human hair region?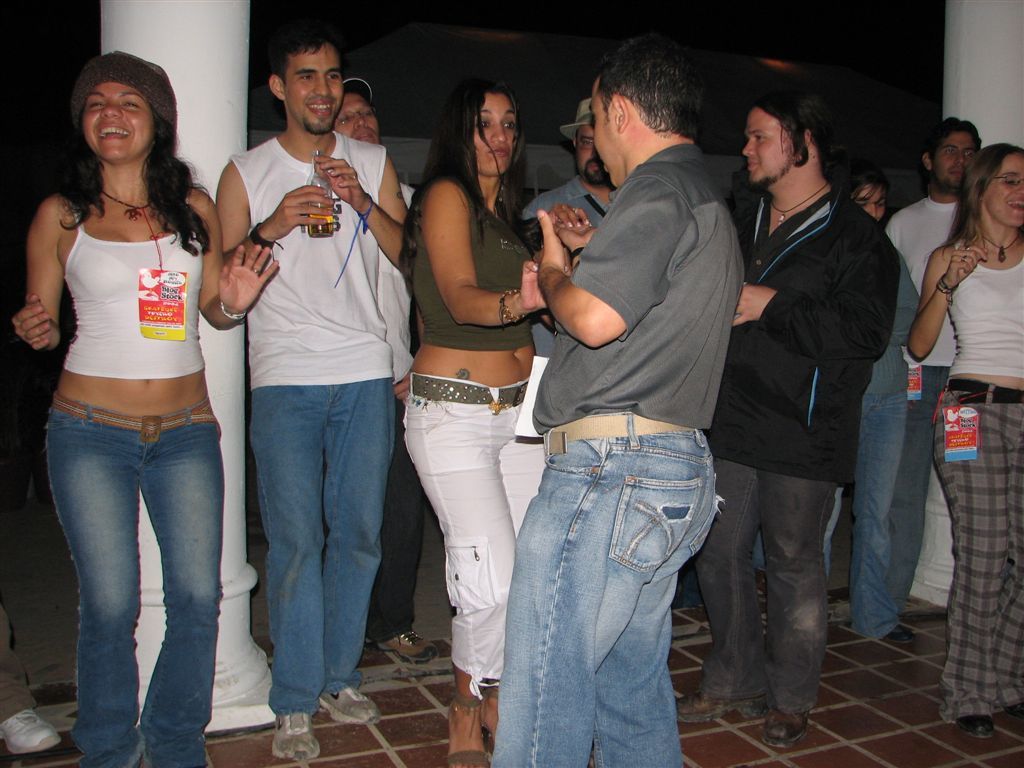
region(923, 112, 979, 175)
